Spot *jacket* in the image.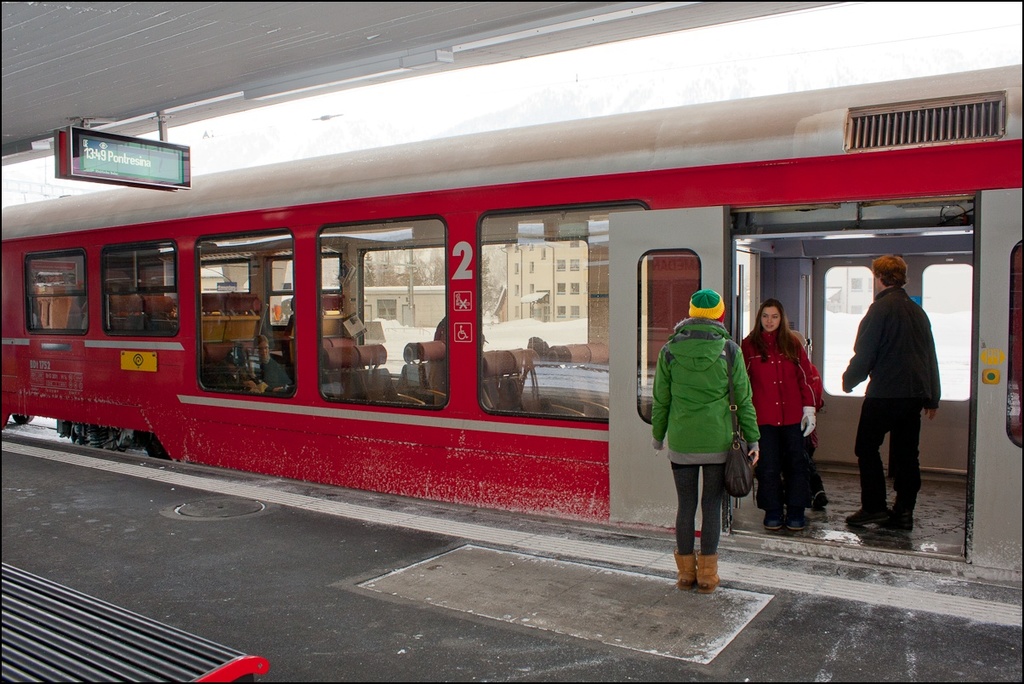
*jacket* found at box(841, 286, 940, 407).
